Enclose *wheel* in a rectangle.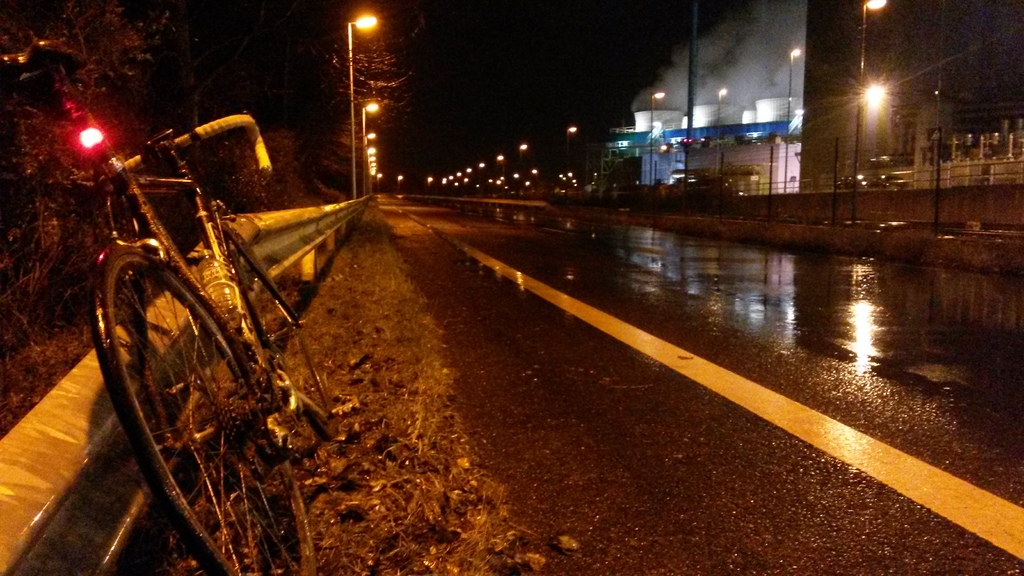
left=93, top=253, right=316, bottom=575.
